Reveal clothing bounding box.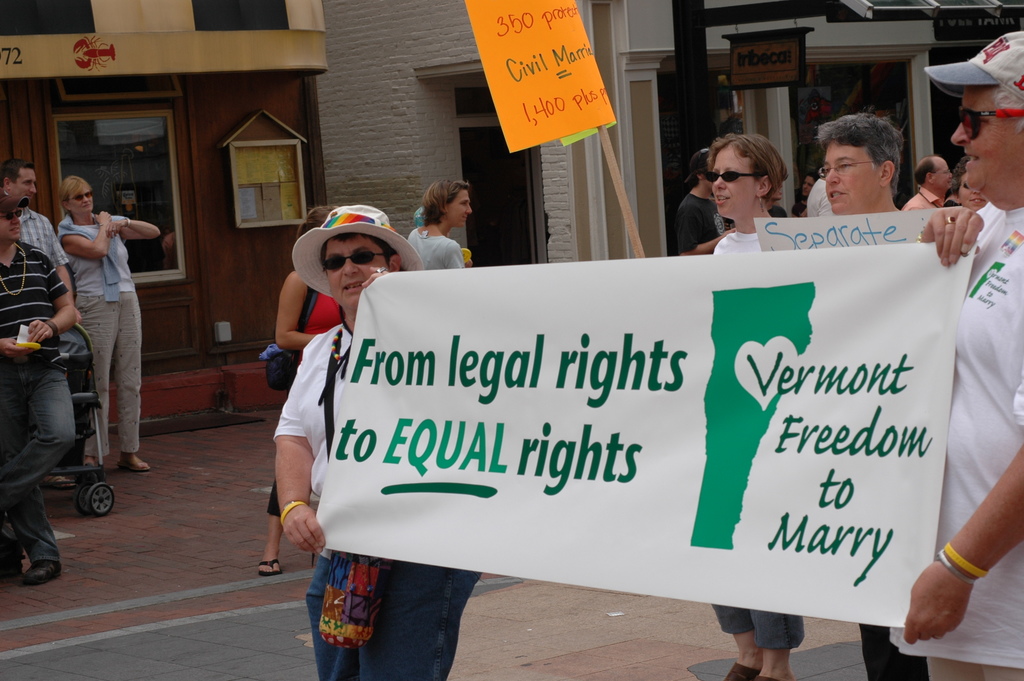
Revealed: bbox=[409, 222, 466, 272].
